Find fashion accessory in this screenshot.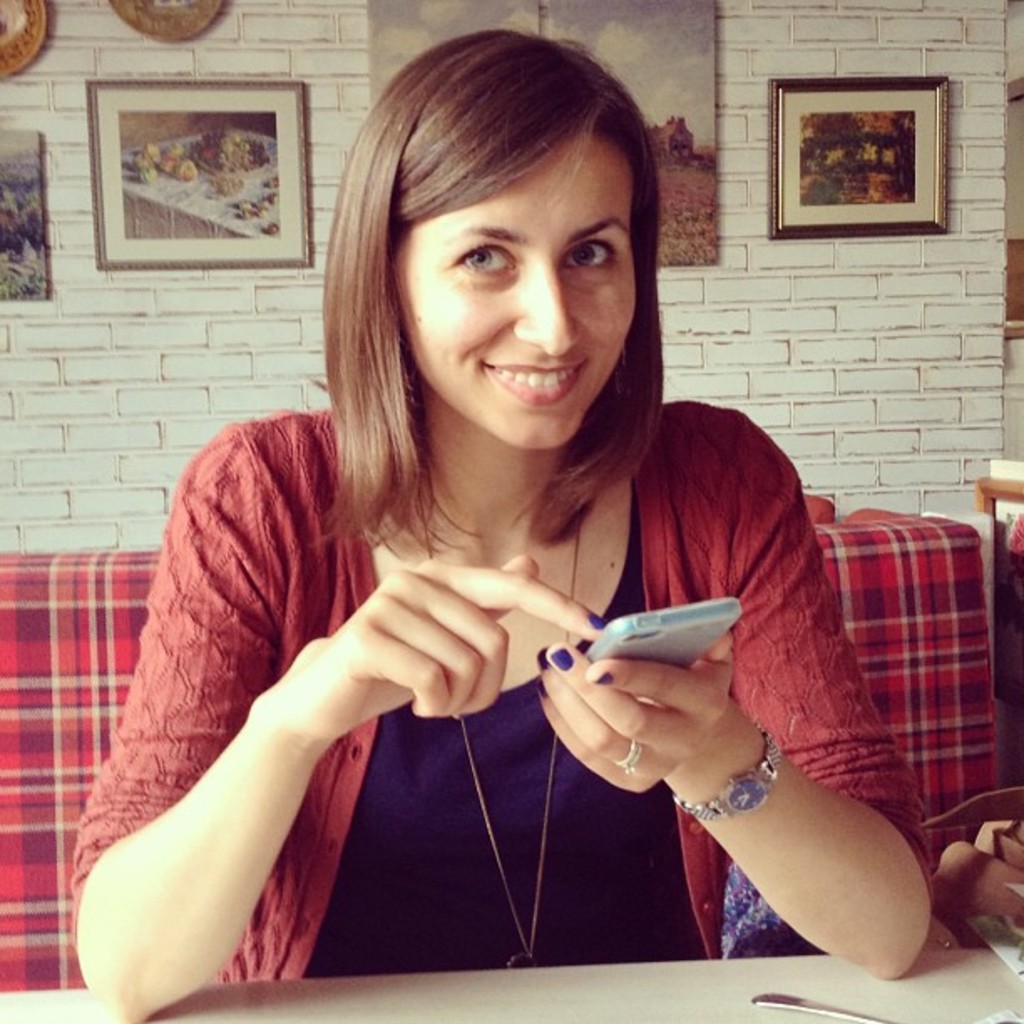
The bounding box for fashion accessory is {"left": 666, "top": 723, "right": 780, "bottom": 827}.
